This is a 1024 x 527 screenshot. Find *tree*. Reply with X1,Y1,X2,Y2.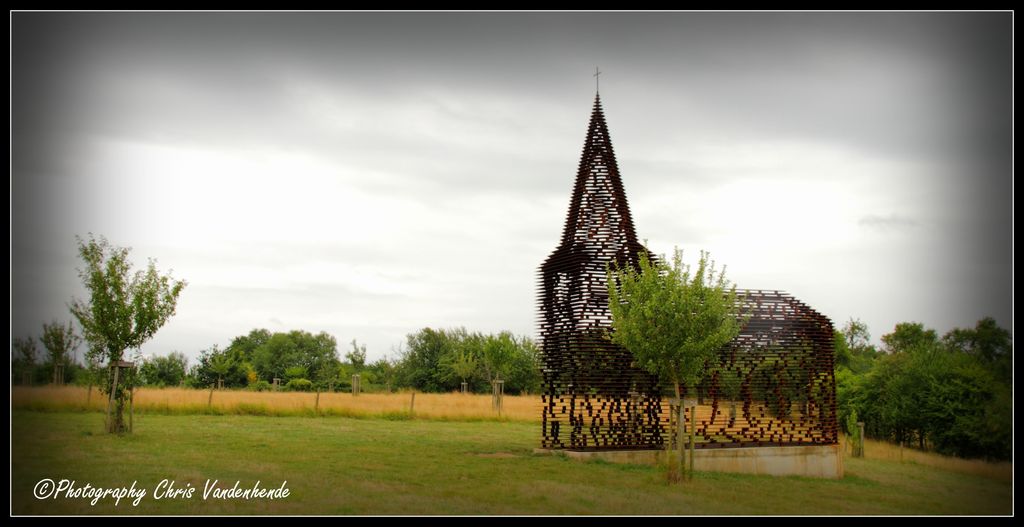
51,224,170,421.
